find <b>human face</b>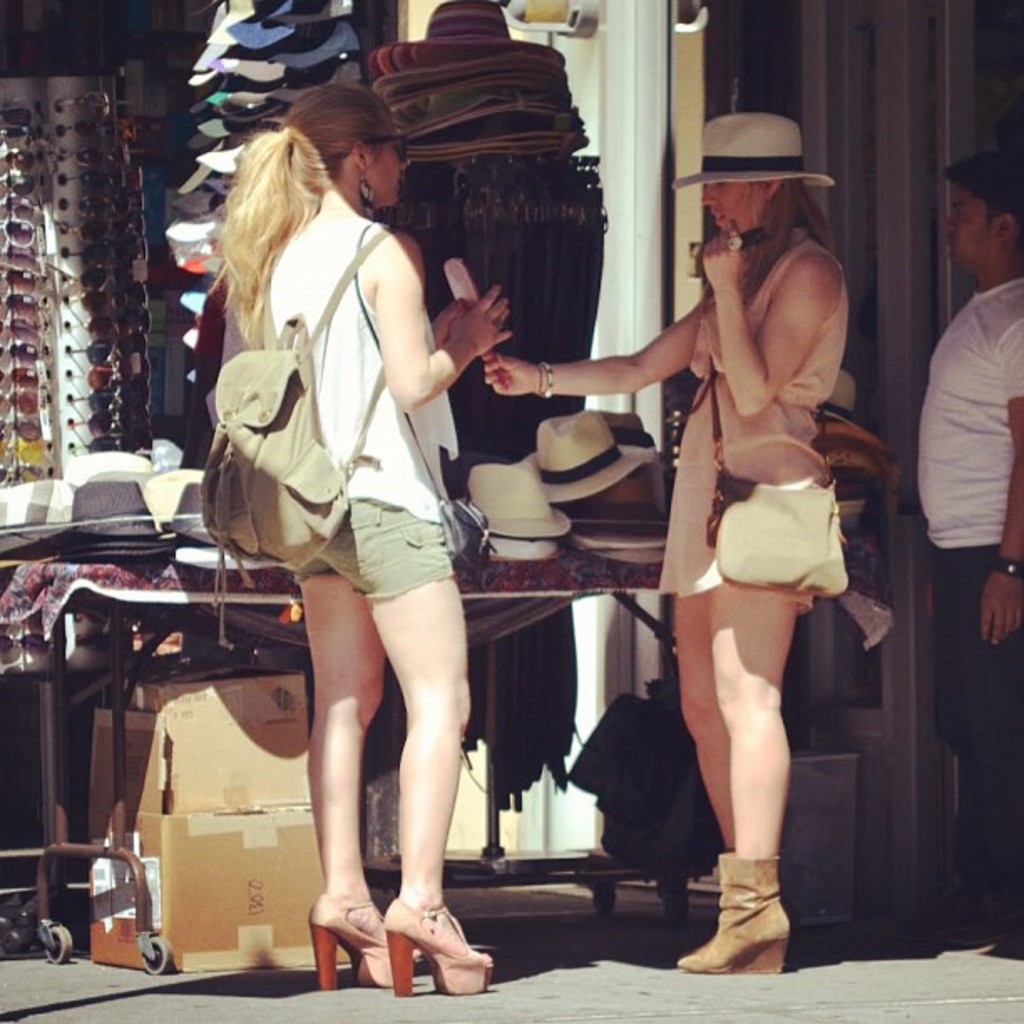
crop(947, 182, 994, 259)
